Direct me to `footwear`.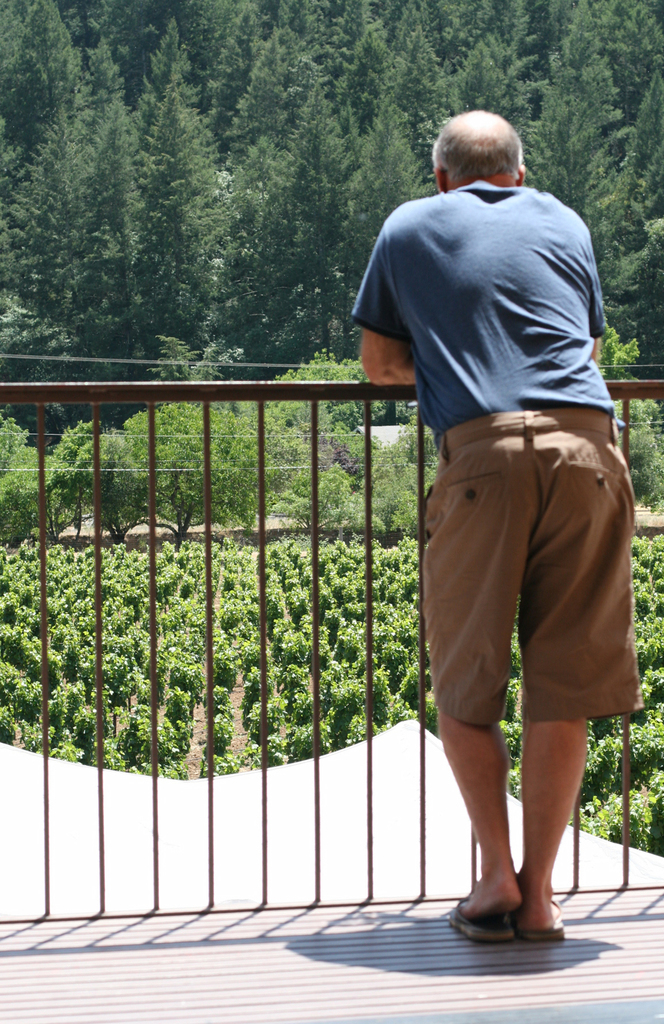
Direction: box(510, 895, 567, 939).
